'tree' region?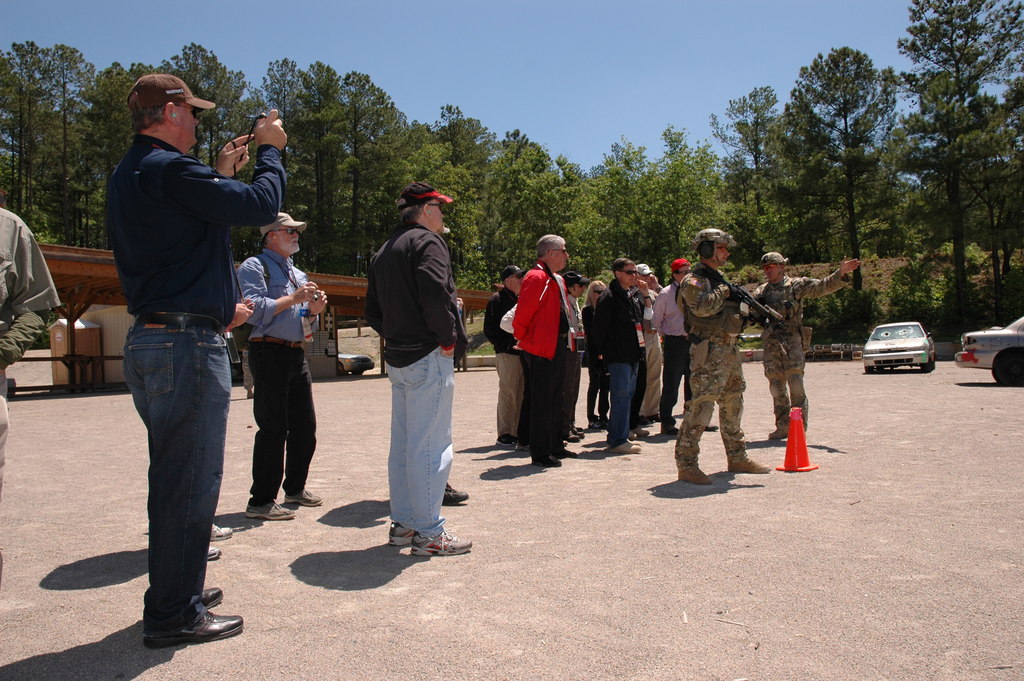
781,43,922,261
